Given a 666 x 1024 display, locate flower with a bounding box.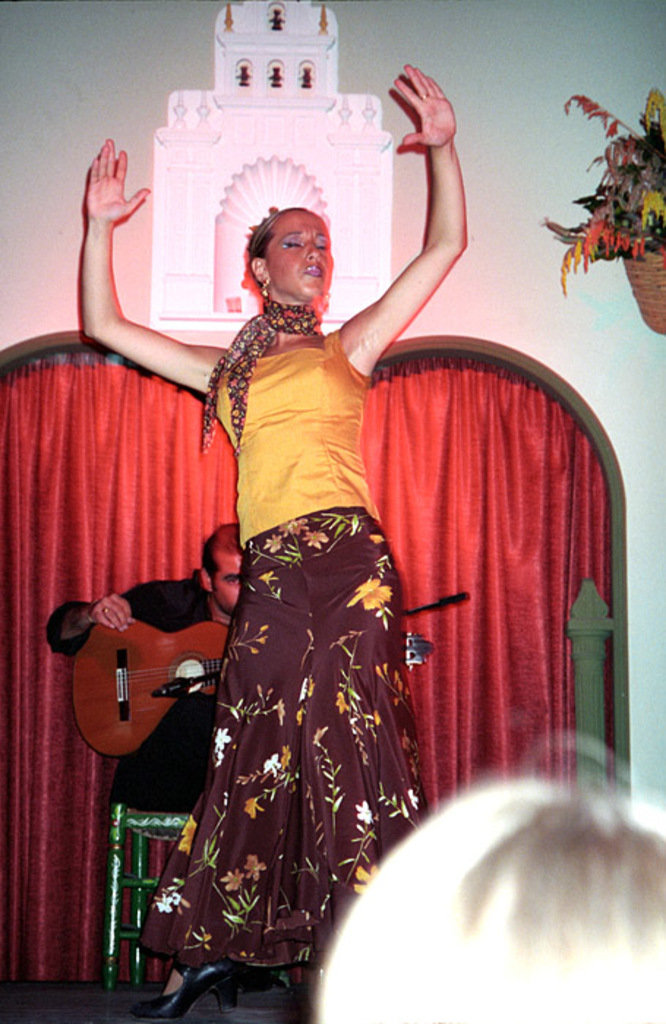
Located: 154 892 182 914.
